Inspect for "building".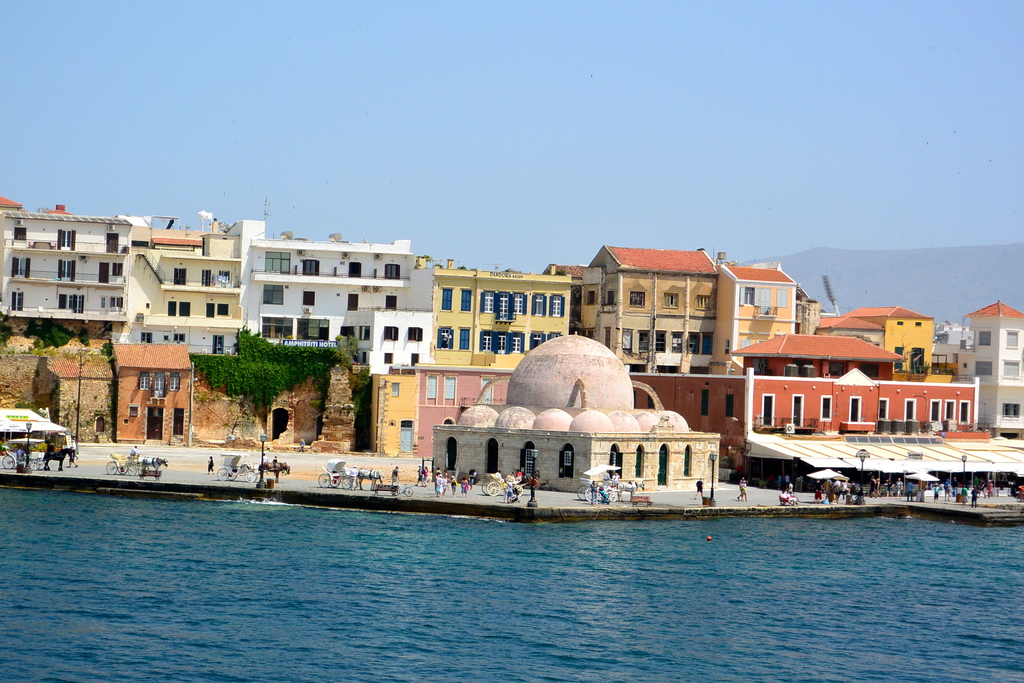
Inspection: [714, 260, 797, 386].
